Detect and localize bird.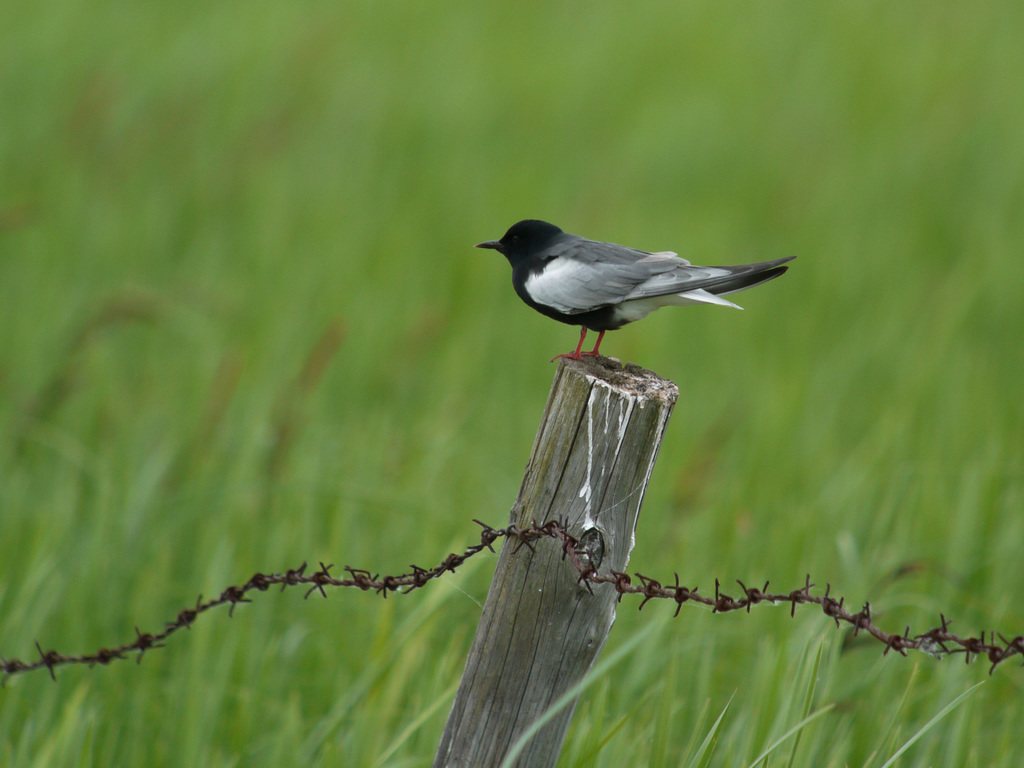
Localized at 454, 221, 802, 366.
